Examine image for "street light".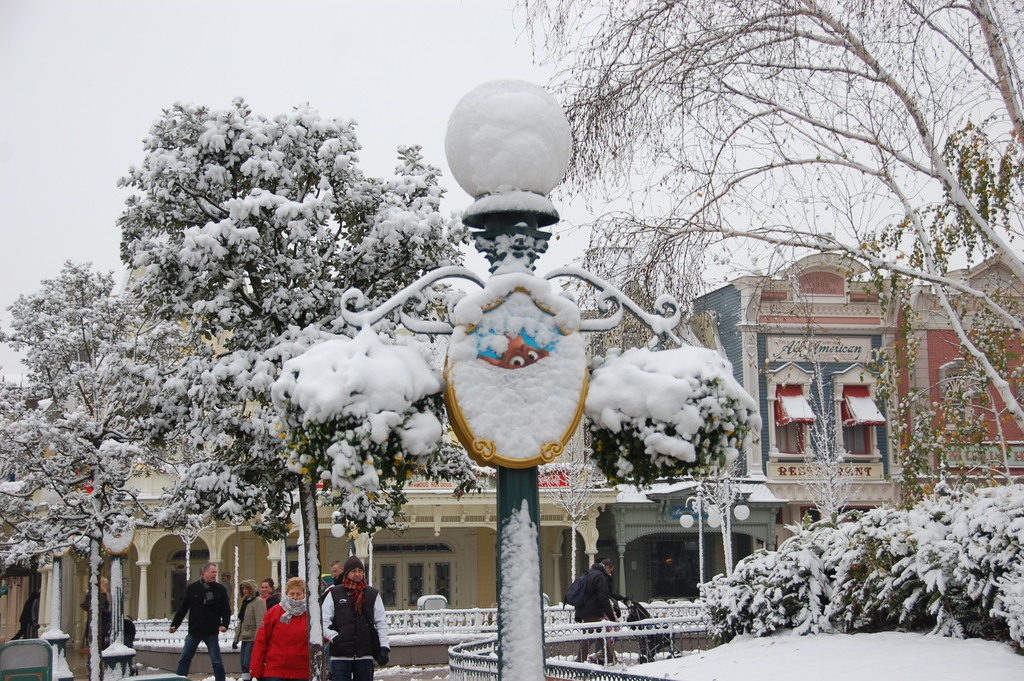
Examination result: bbox(74, 448, 171, 680).
